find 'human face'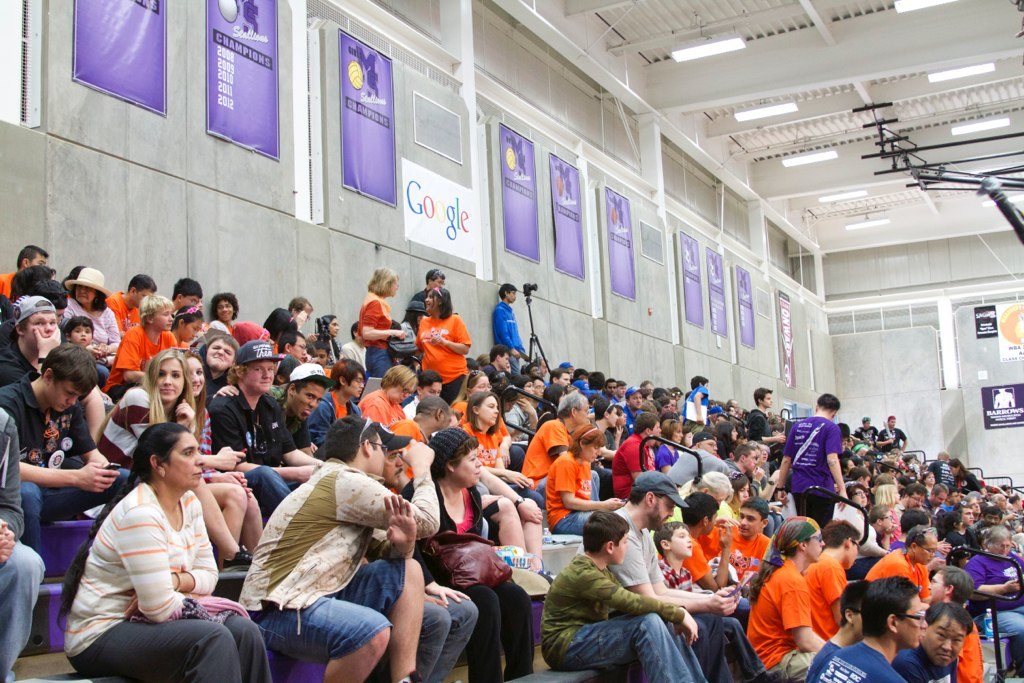
box(705, 438, 718, 454)
